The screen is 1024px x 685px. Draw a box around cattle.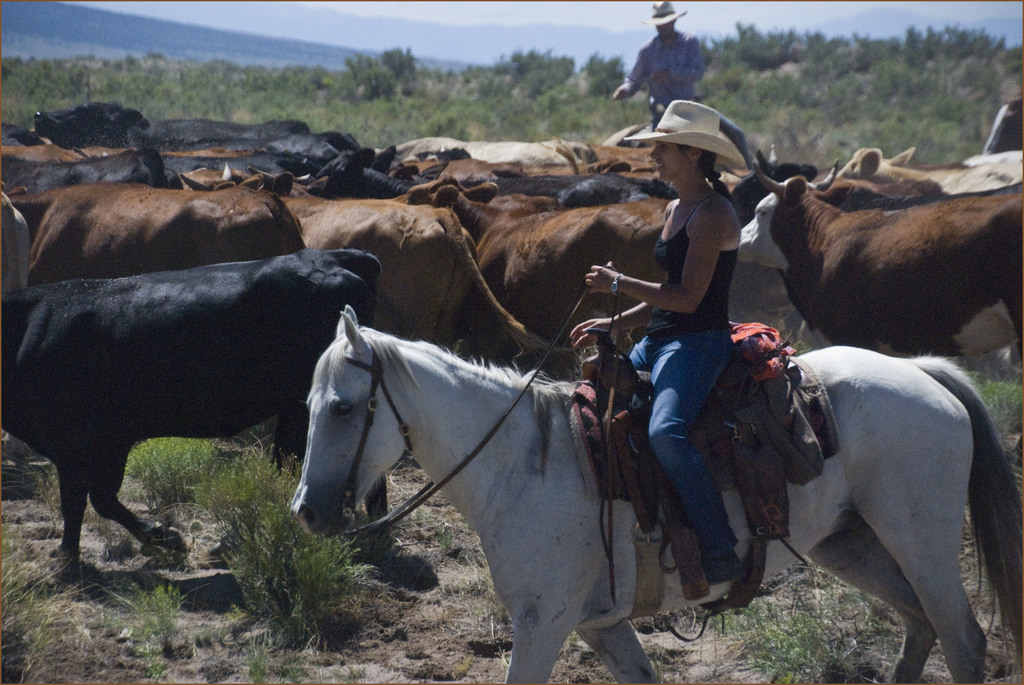
x1=0 y1=248 x2=387 y2=576.
